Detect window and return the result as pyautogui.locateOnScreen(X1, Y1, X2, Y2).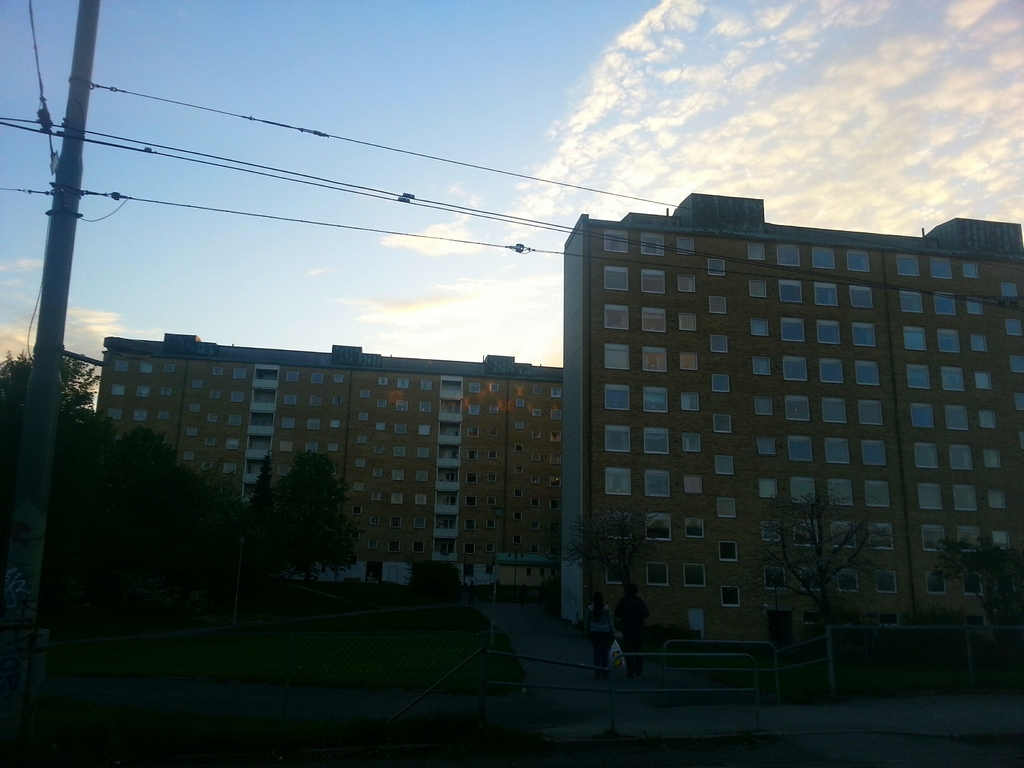
pyautogui.locateOnScreen(488, 565, 492, 573).
